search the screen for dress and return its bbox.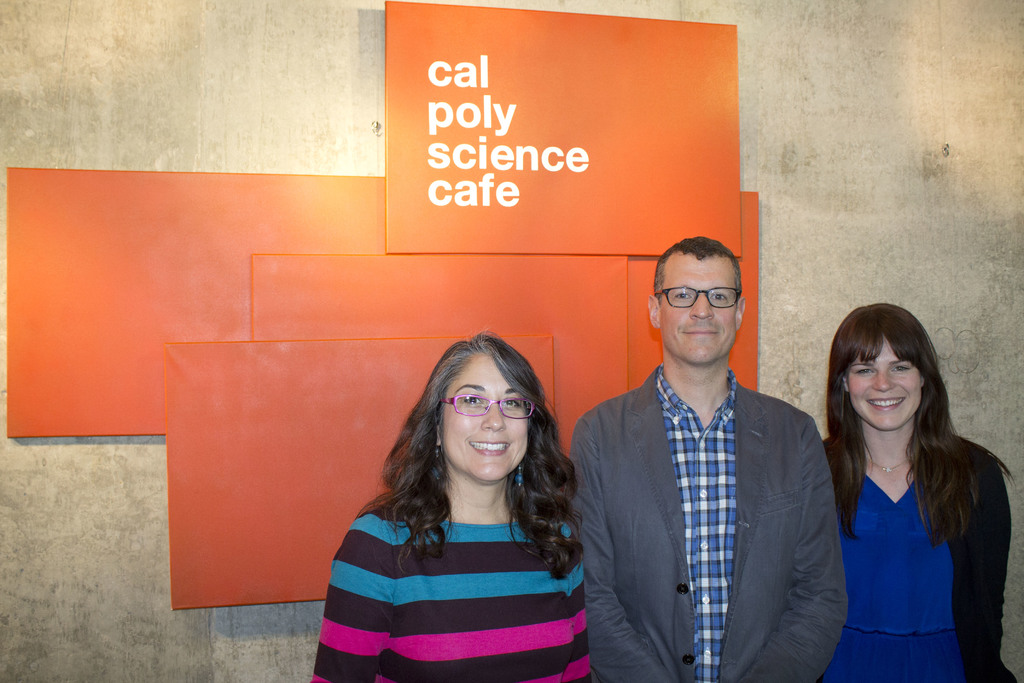
Found: x1=815, y1=481, x2=963, y2=682.
